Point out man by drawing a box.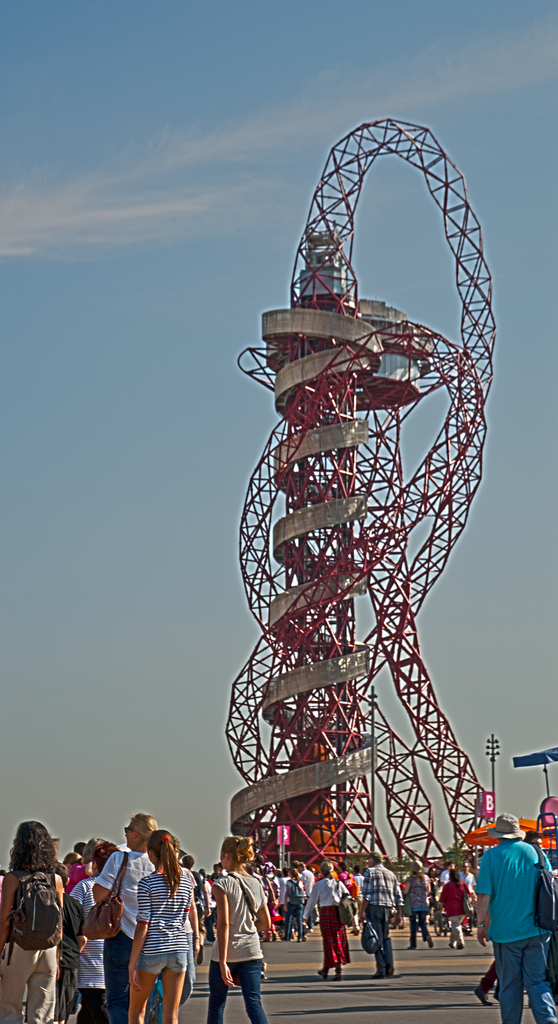
{"x1": 355, "y1": 842, "x2": 399, "y2": 982}.
